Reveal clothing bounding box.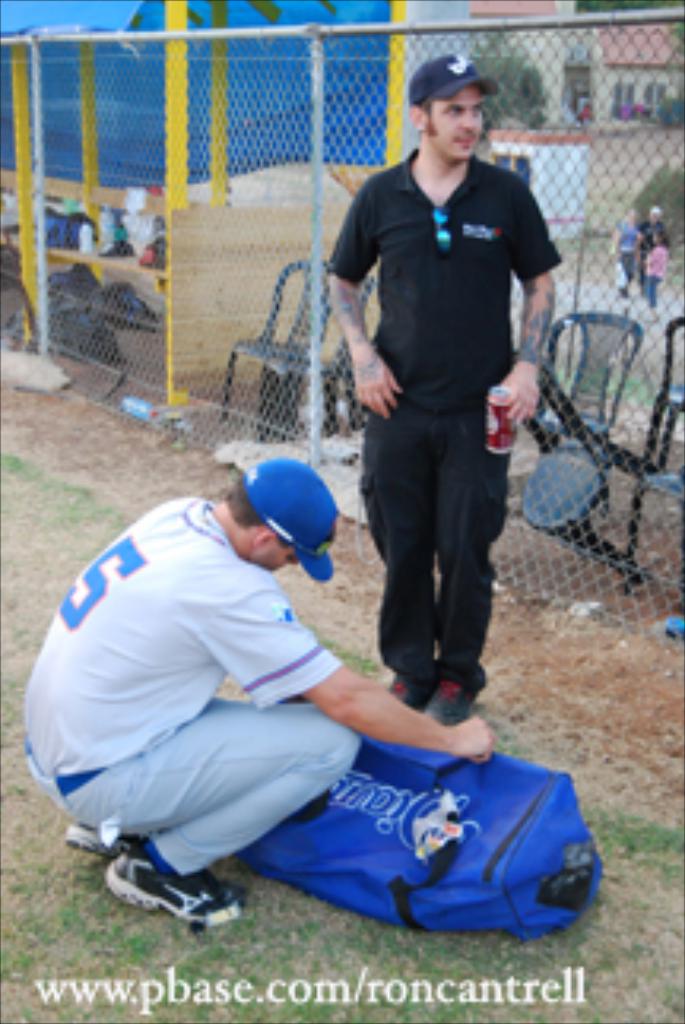
Revealed: 644, 216, 656, 288.
